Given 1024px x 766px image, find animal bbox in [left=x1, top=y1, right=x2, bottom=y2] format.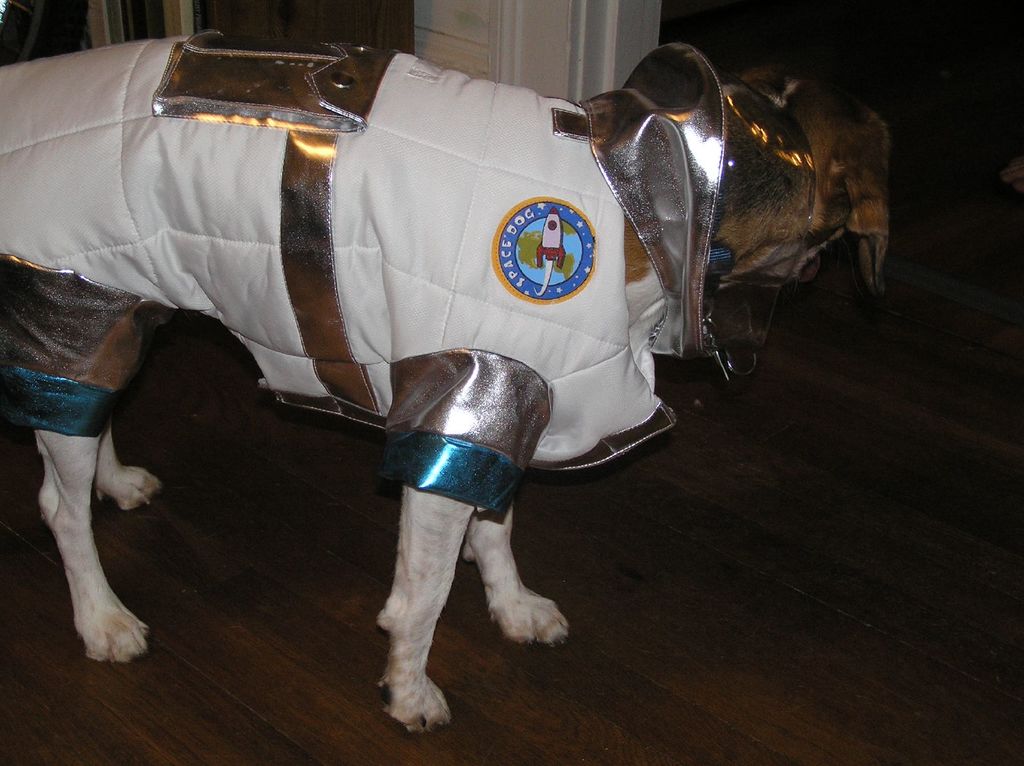
[left=0, top=29, right=900, bottom=741].
